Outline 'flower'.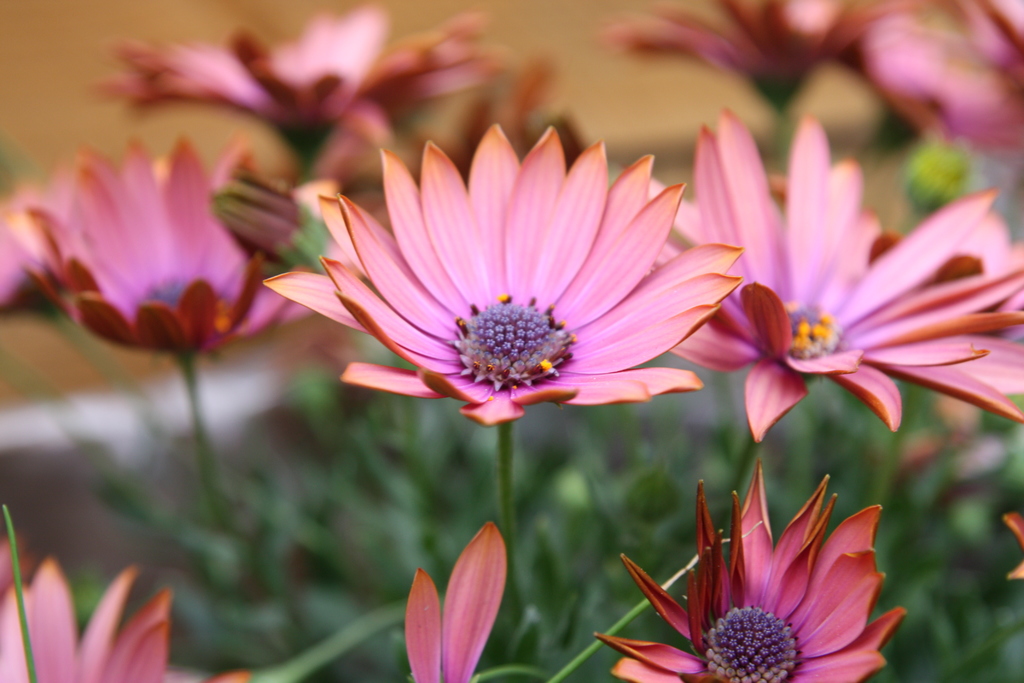
Outline: locate(97, 0, 509, 165).
